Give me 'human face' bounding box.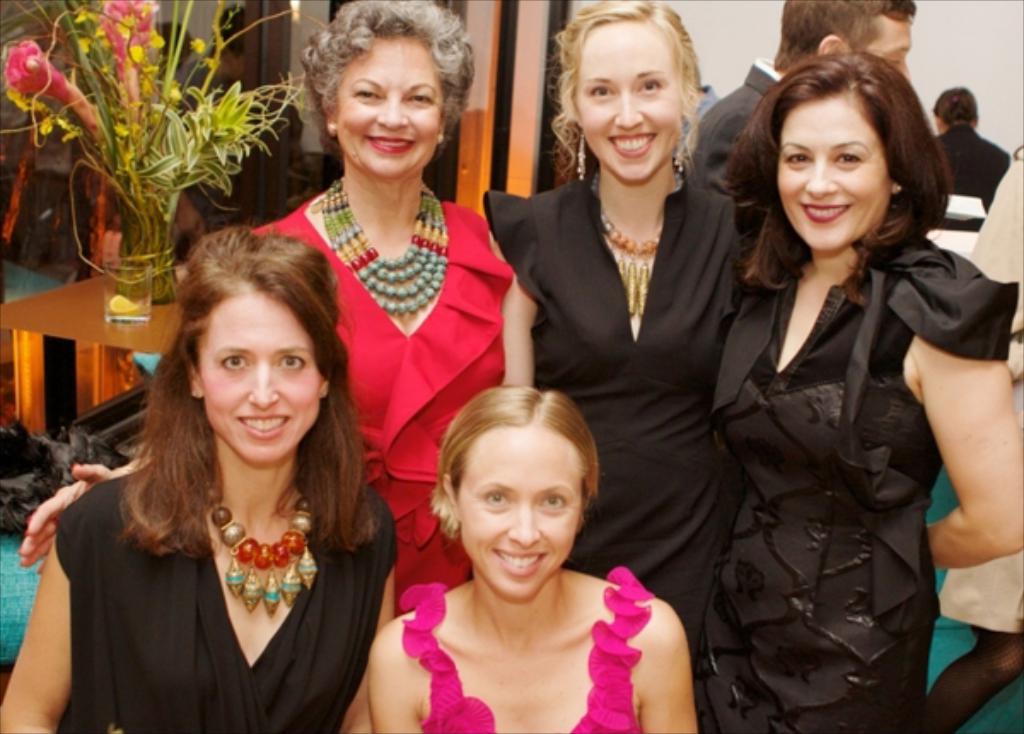
195, 288, 324, 461.
